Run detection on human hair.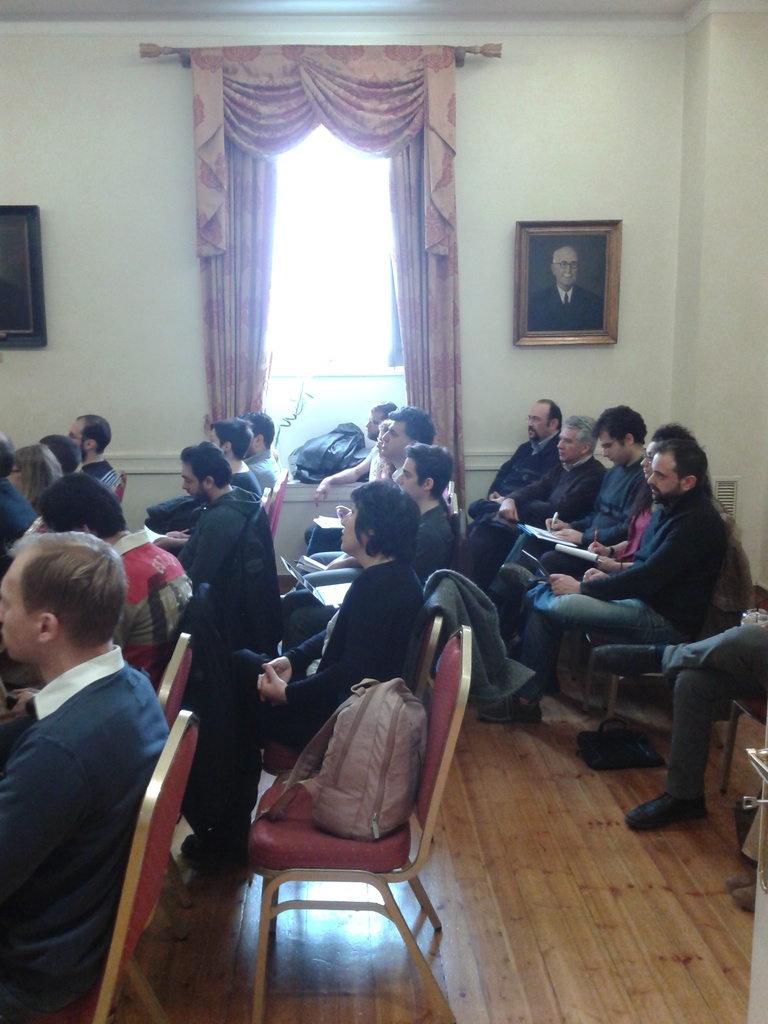
Result: [x1=538, y1=401, x2=566, y2=429].
